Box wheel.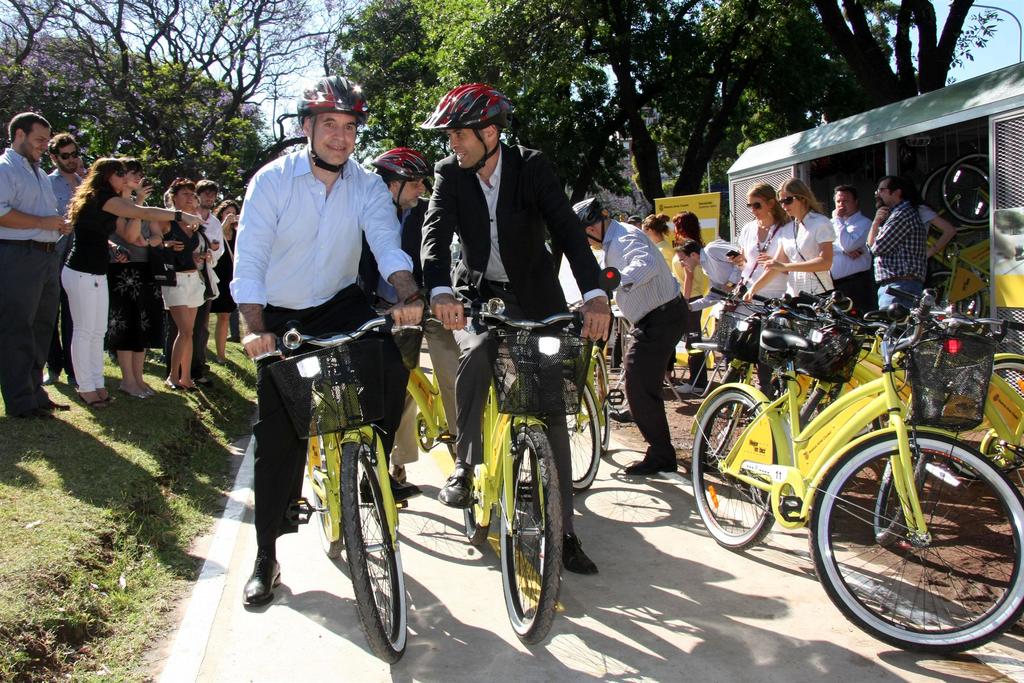
detection(924, 168, 965, 213).
